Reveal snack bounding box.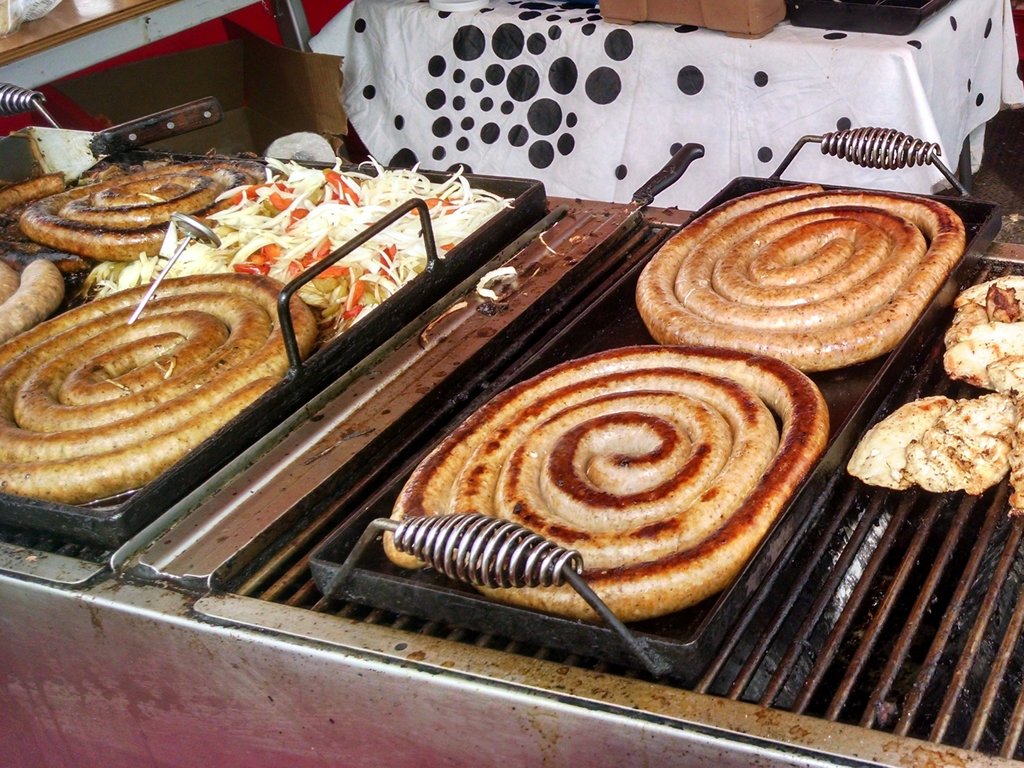
Revealed: [636, 182, 959, 373].
